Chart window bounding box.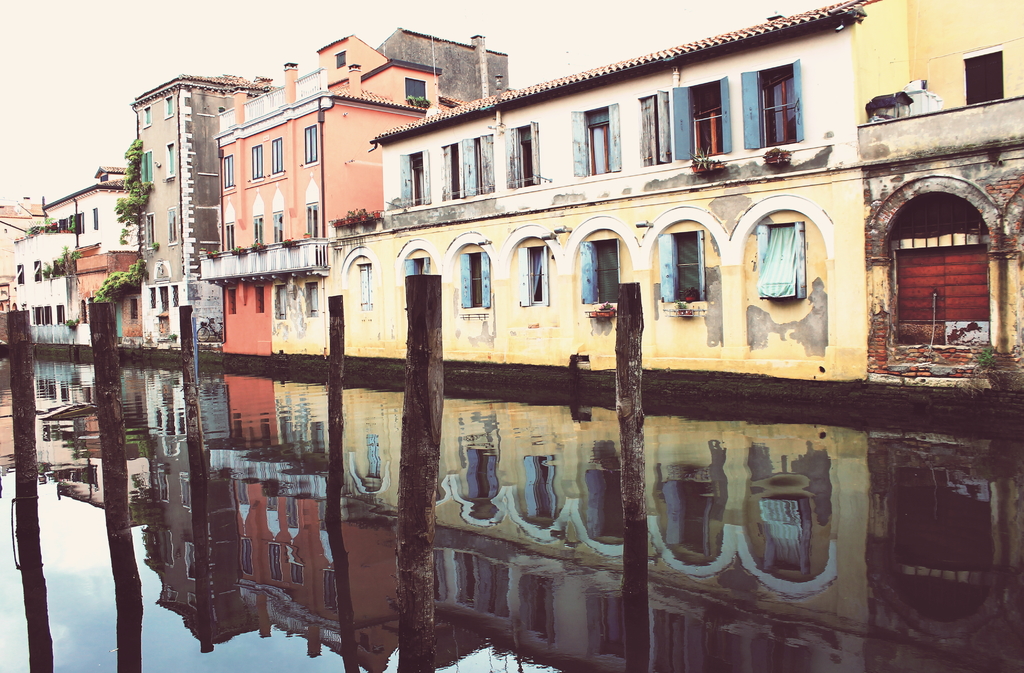
Charted: box=[511, 245, 543, 306].
